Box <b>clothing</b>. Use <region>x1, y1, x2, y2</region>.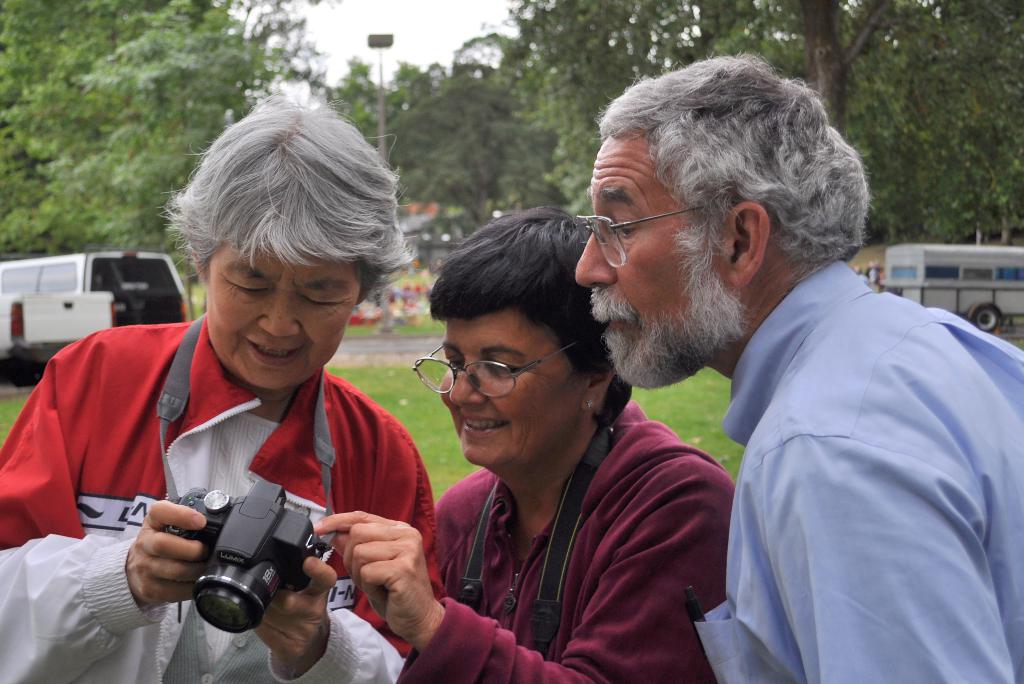
<region>427, 389, 742, 683</region>.
